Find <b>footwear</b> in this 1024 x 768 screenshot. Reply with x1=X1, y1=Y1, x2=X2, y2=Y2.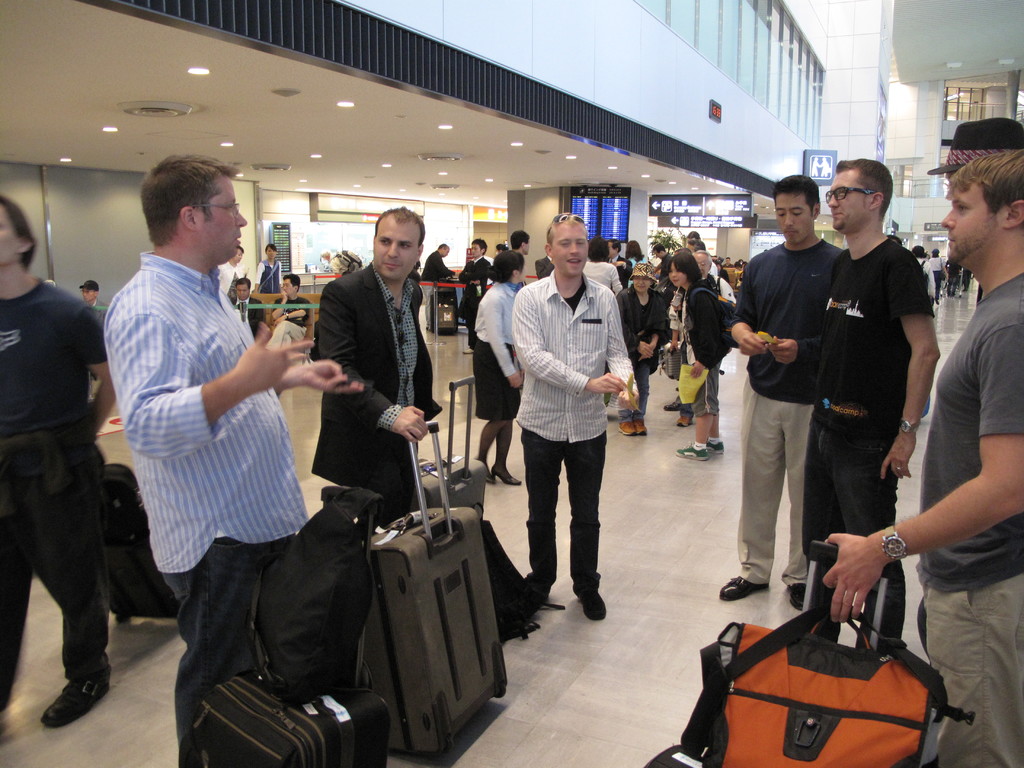
x1=529, y1=572, x2=545, y2=607.
